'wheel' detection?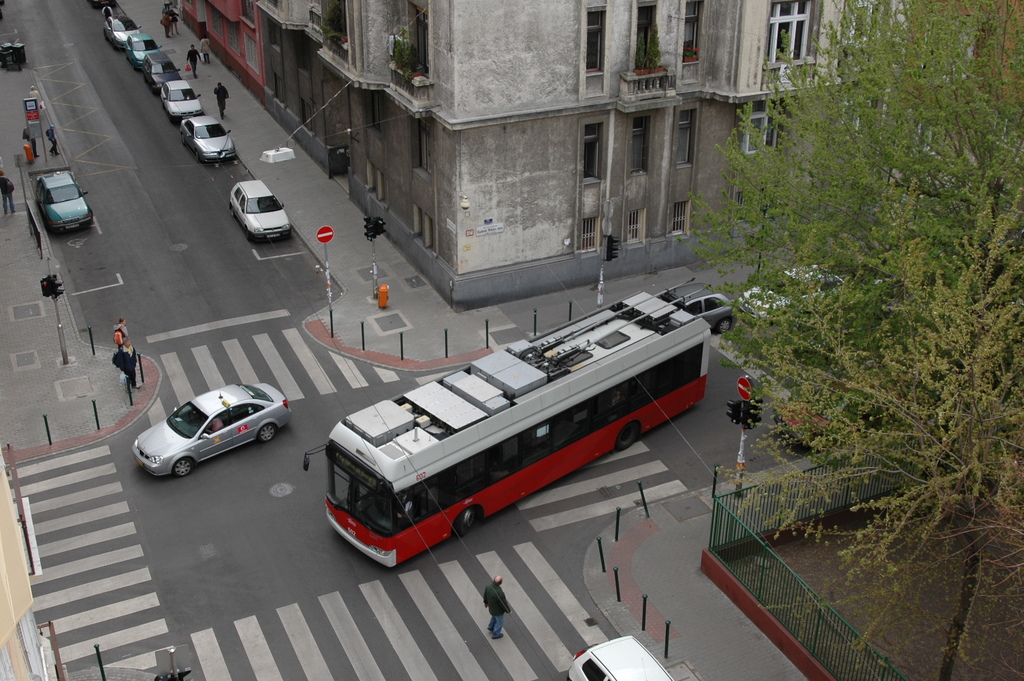
bbox=(228, 210, 233, 219)
